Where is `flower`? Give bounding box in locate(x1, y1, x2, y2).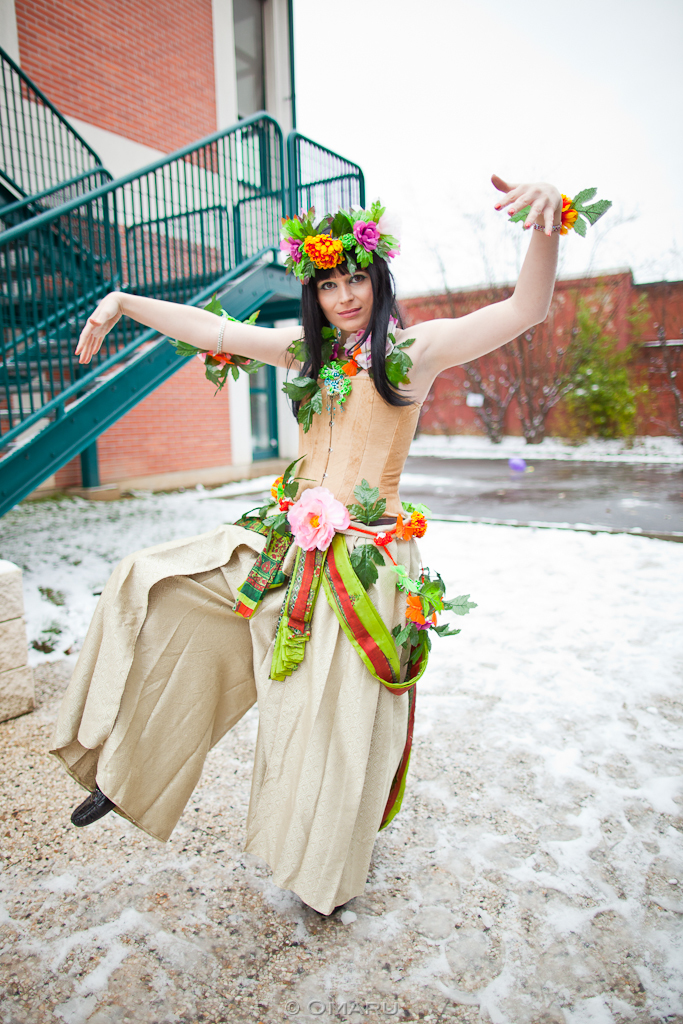
locate(302, 228, 350, 272).
